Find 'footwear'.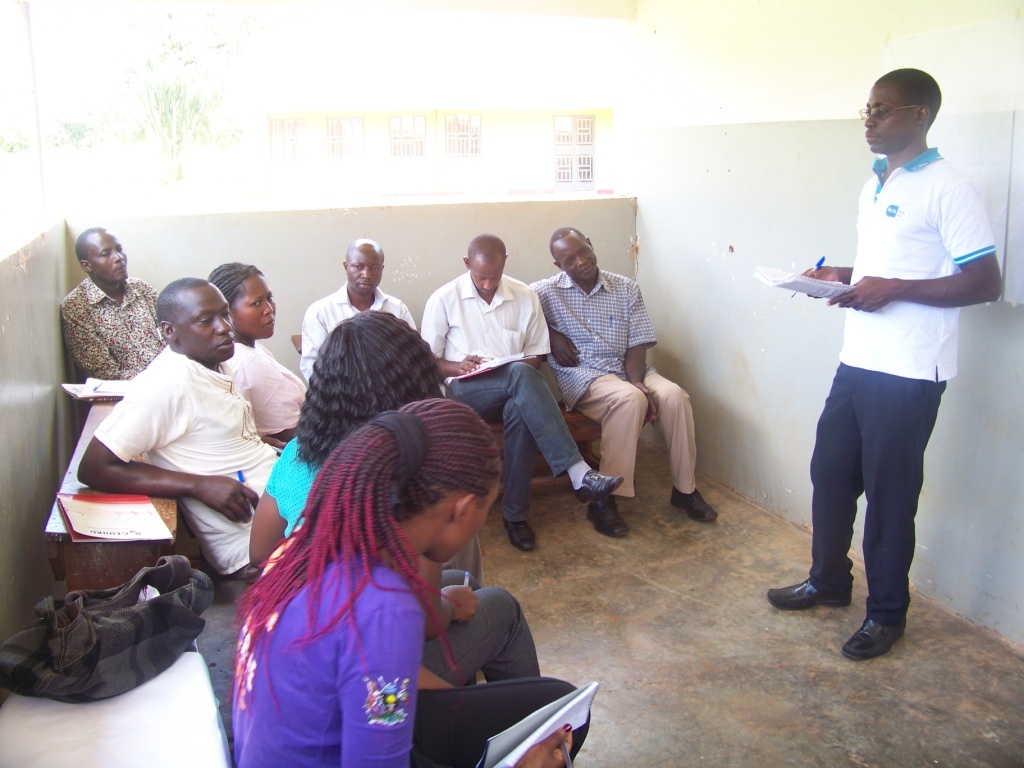
l=504, t=521, r=541, b=550.
